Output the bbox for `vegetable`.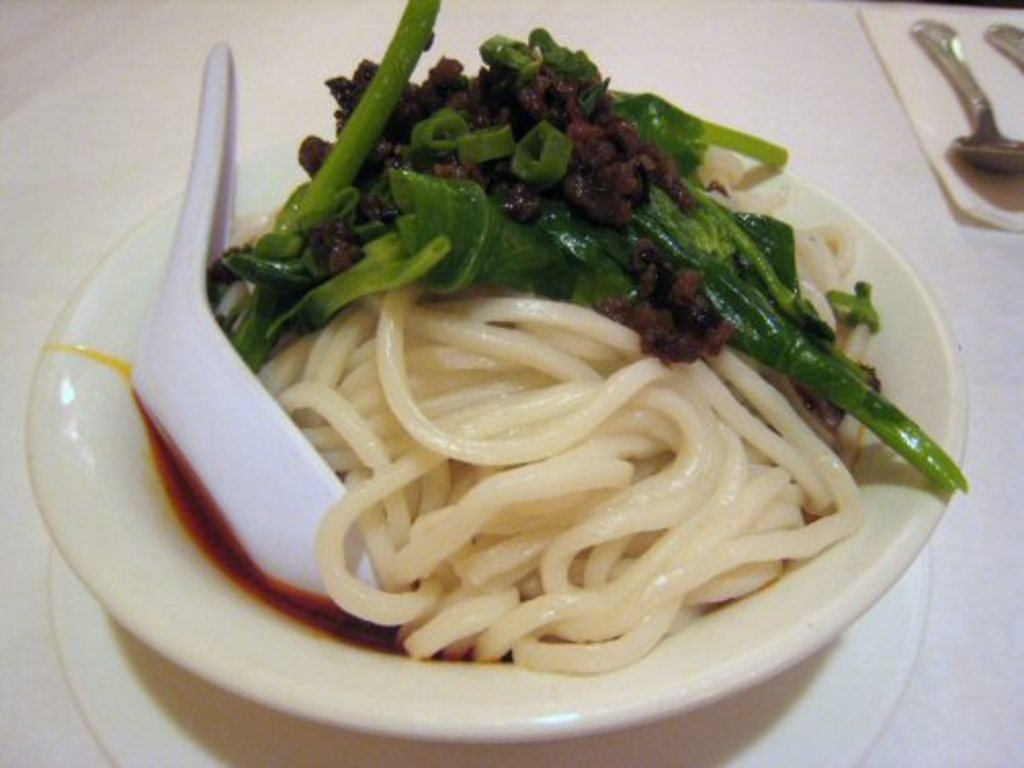
left=207, top=0, right=965, bottom=492.
